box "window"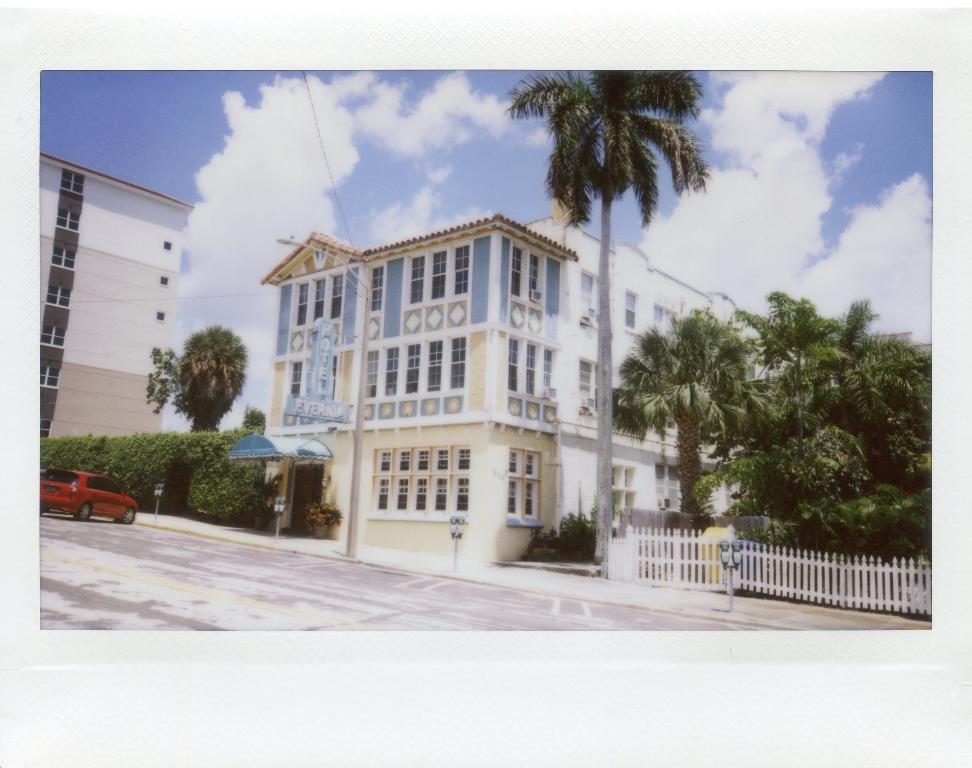
623 287 640 329
